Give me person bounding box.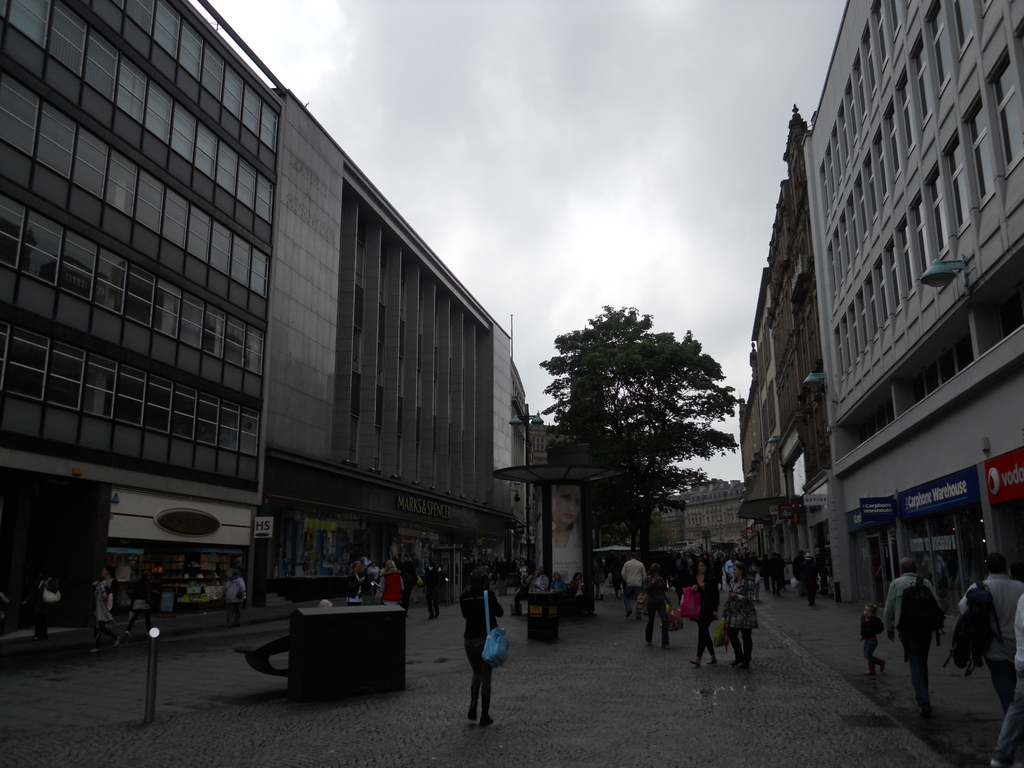
detection(126, 570, 152, 634).
